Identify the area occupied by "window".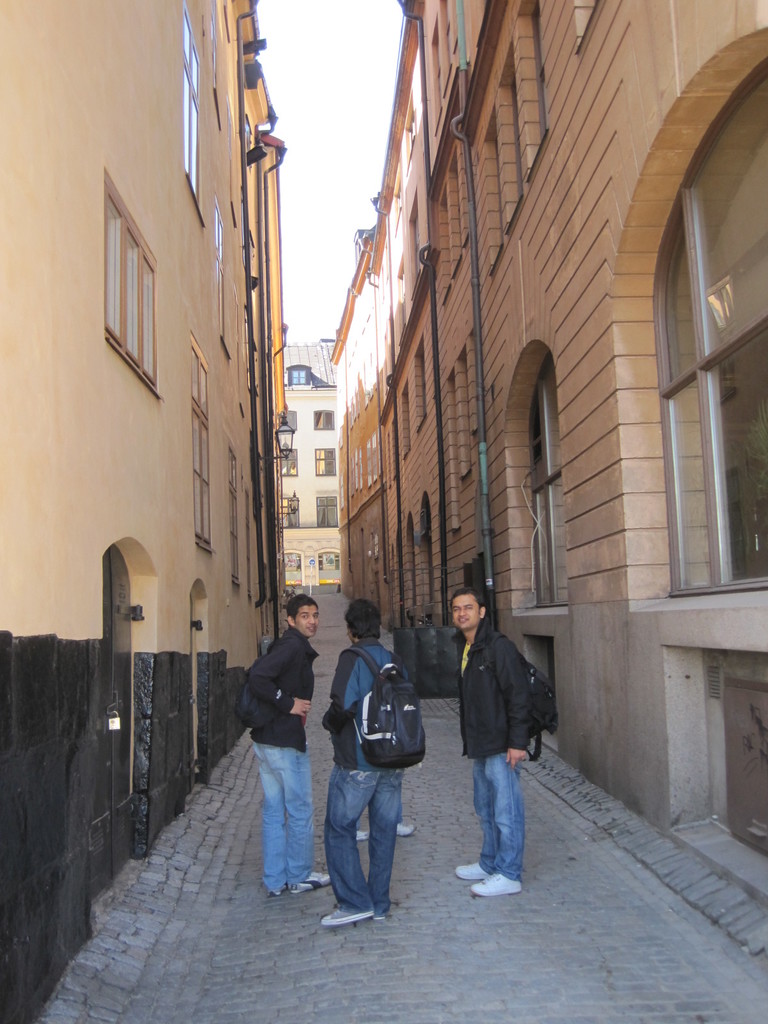
Area: <region>214, 197, 234, 362</region>.
